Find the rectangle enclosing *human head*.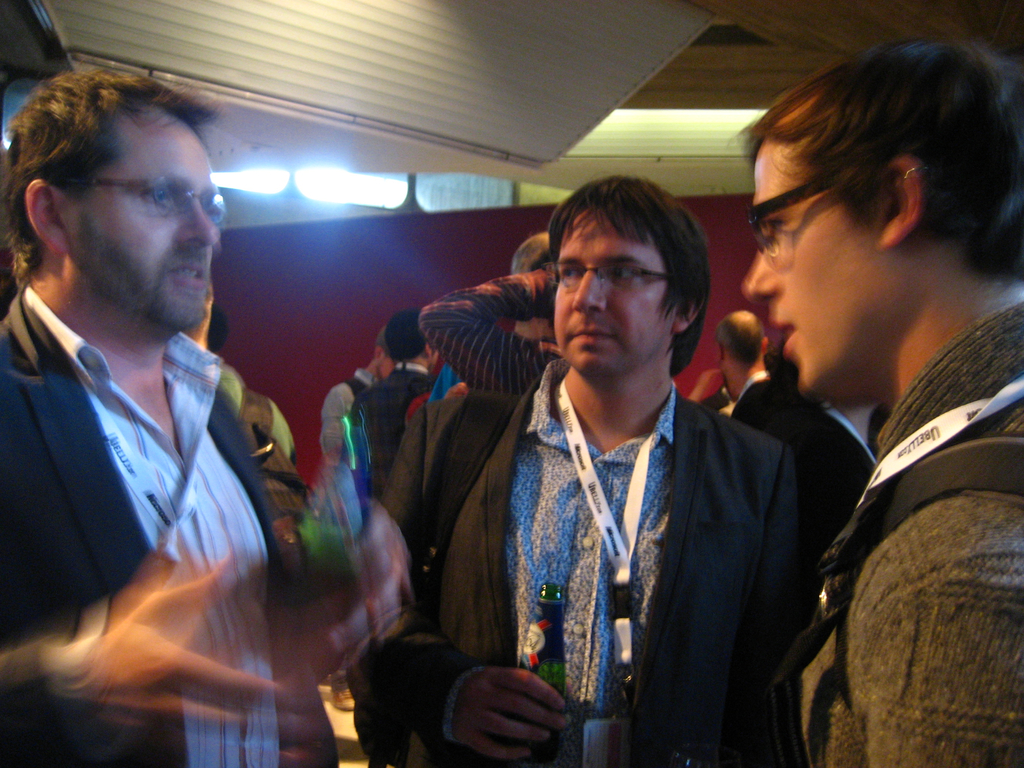
{"x1": 509, "y1": 225, "x2": 563, "y2": 275}.
